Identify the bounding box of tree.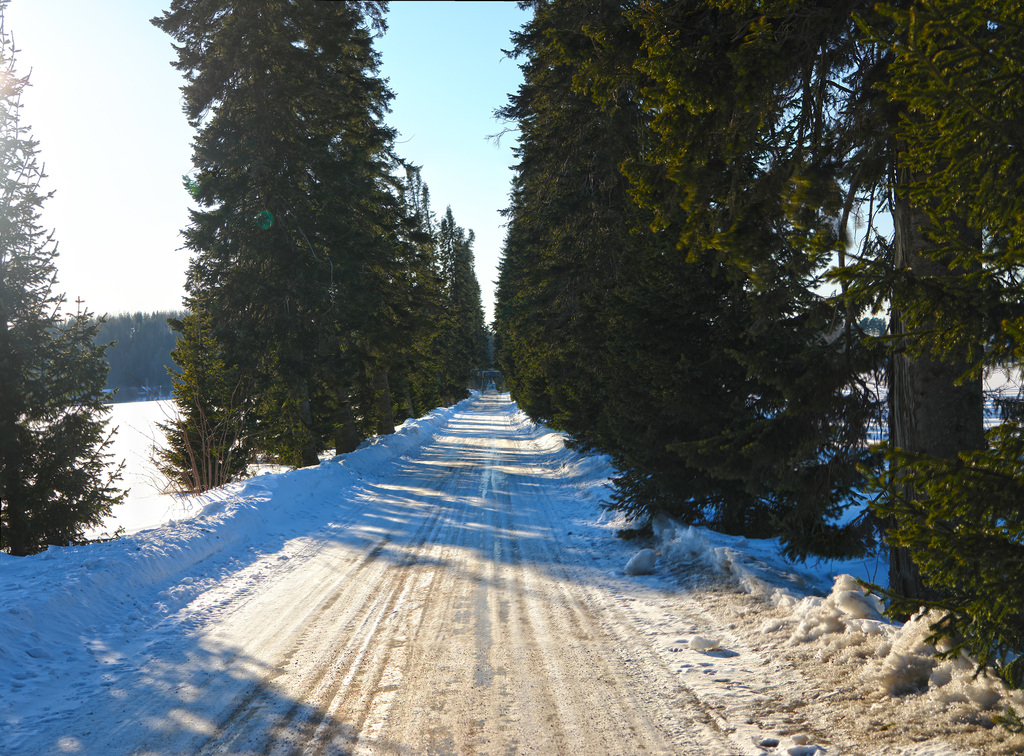
select_region(496, 1, 1023, 685).
